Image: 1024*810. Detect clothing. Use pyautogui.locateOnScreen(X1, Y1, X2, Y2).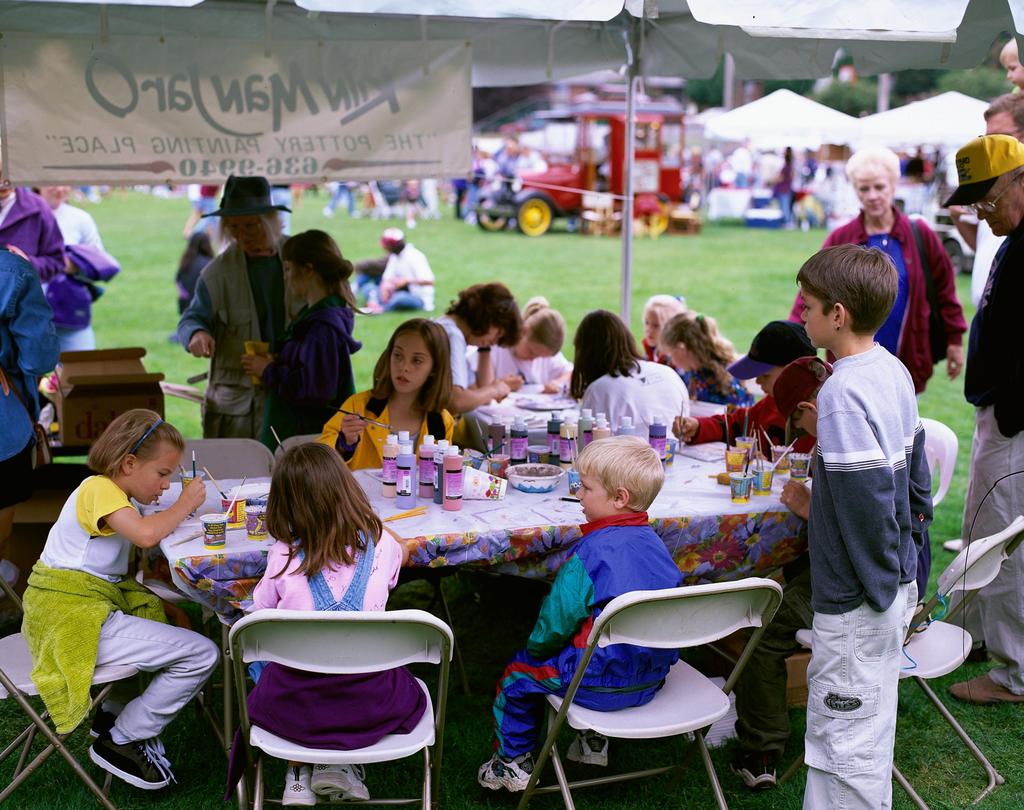
pyautogui.locateOnScreen(429, 318, 483, 397).
